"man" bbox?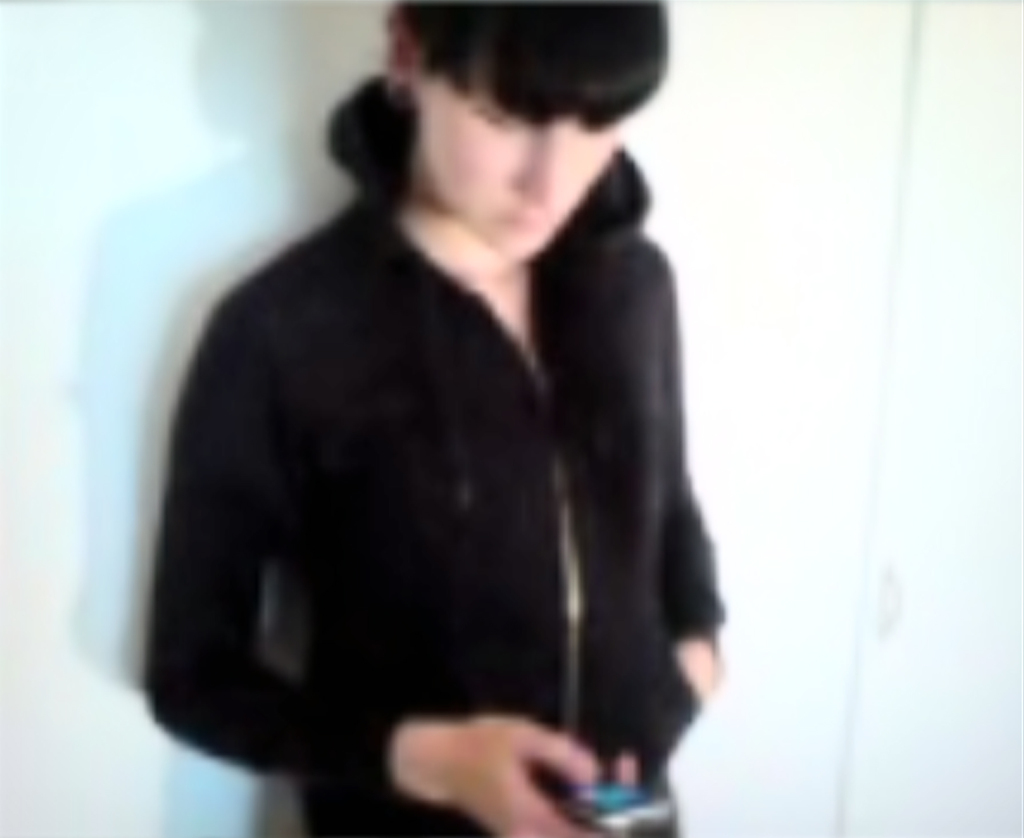
141/26/745/825
